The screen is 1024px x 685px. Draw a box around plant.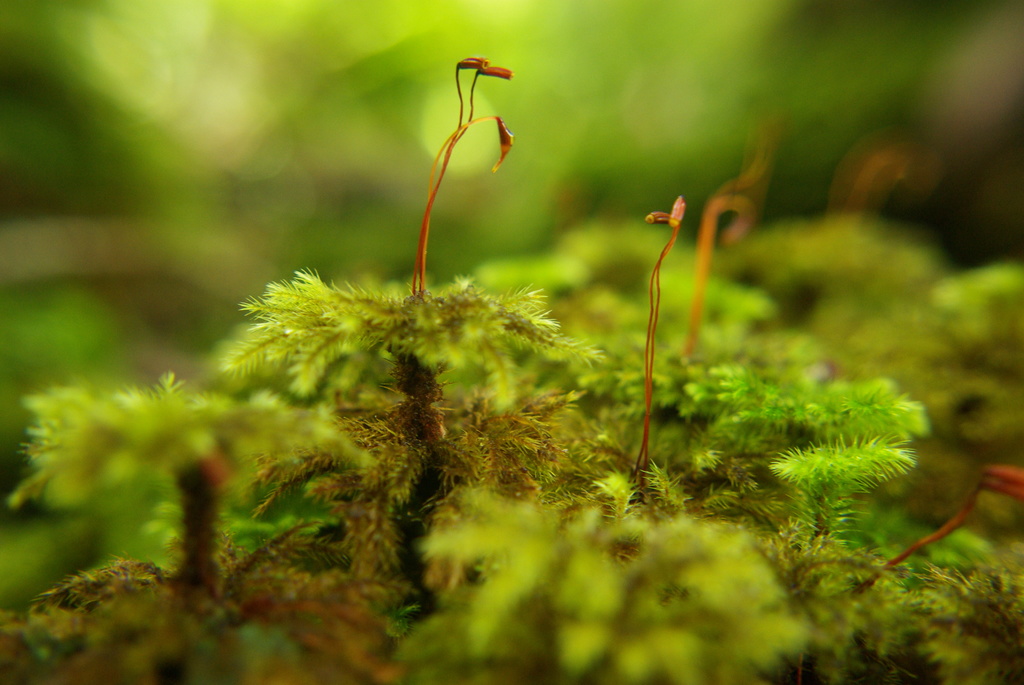
(x1=4, y1=375, x2=332, y2=625).
